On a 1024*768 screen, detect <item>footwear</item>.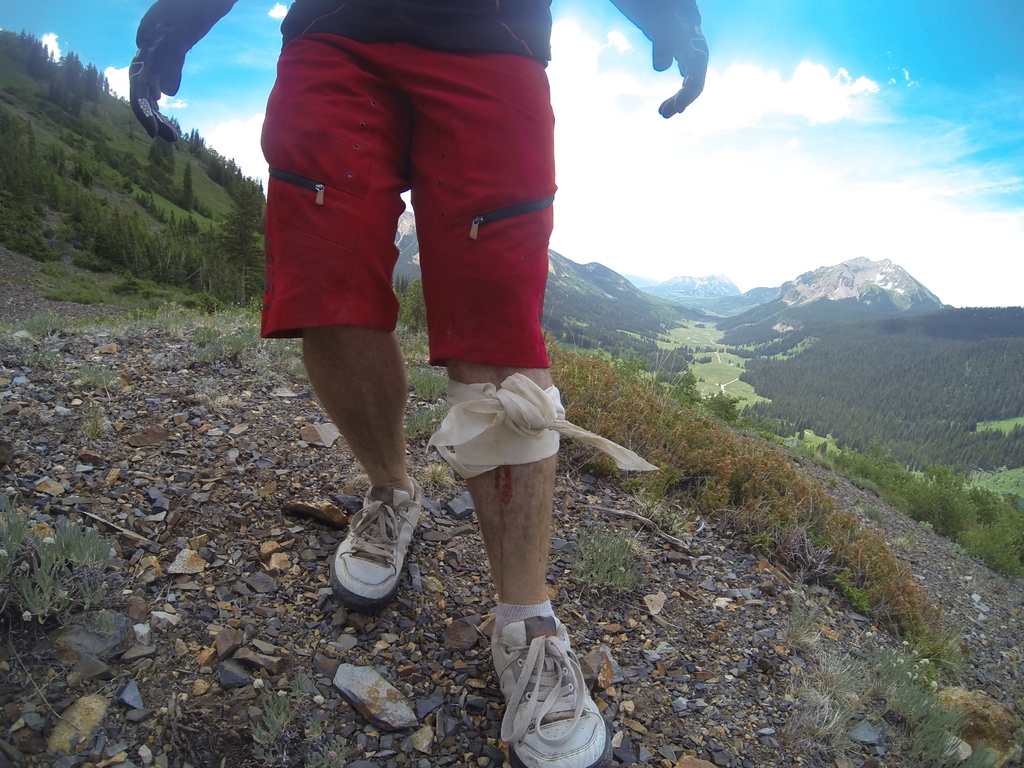
x1=491, y1=620, x2=619, y2=766.
